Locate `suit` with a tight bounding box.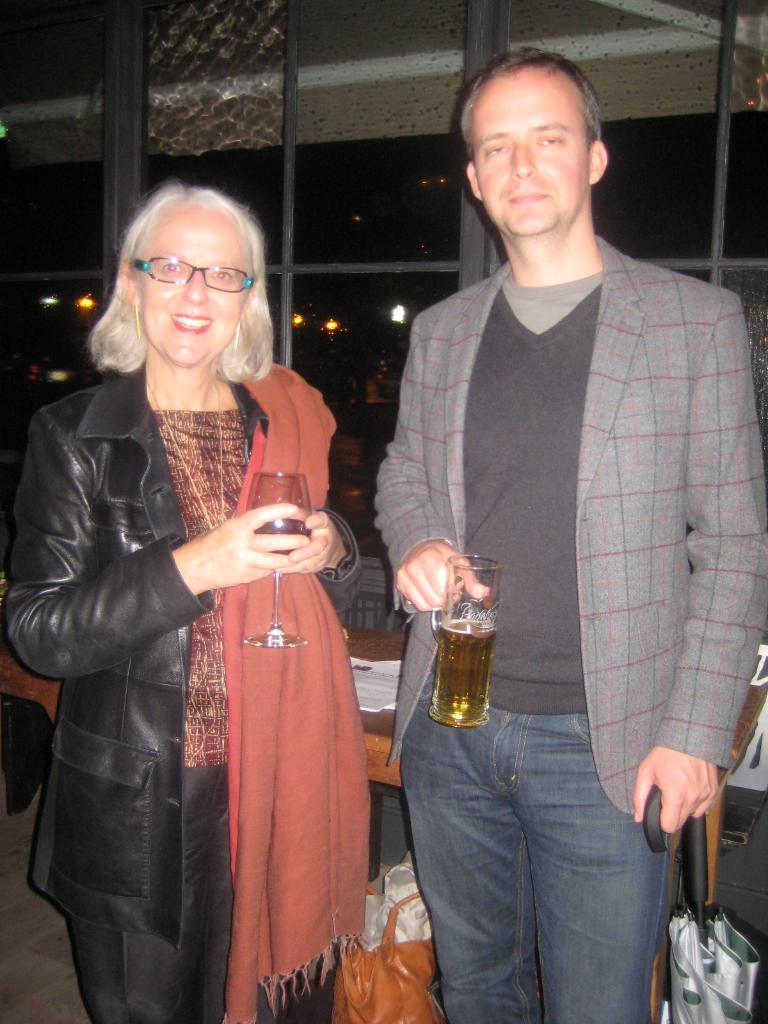
crop(25, 259, 323, 1004).
